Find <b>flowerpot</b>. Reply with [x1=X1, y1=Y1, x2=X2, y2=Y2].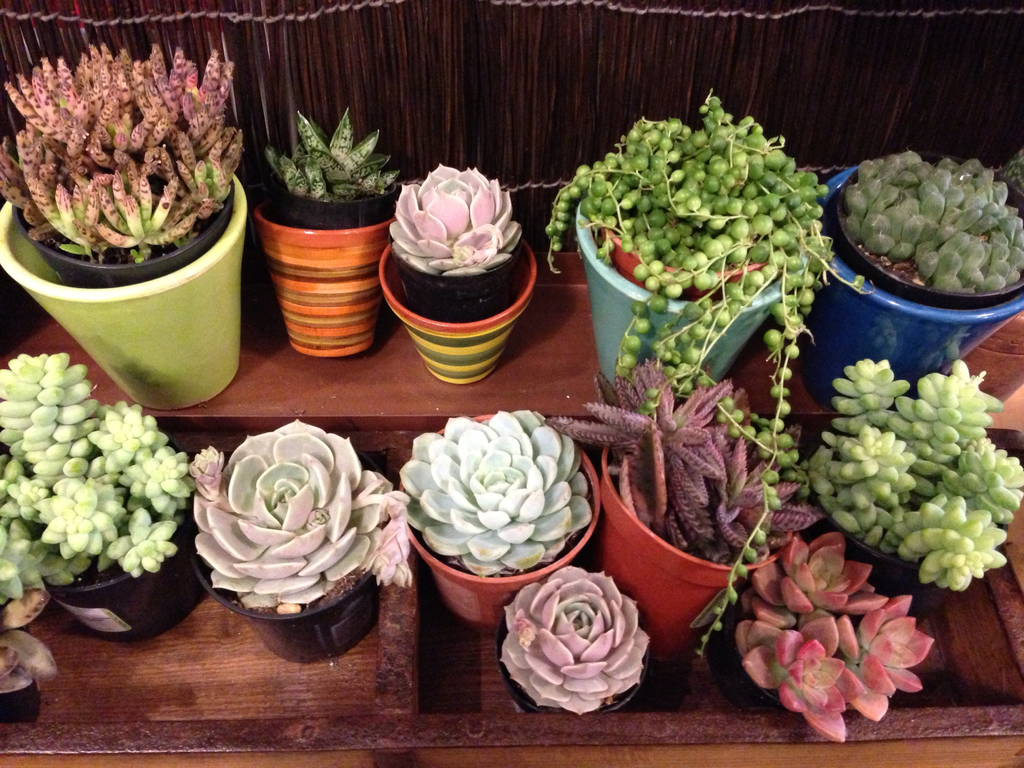
[x1=255, y1=168, x2=399, y2=355].
